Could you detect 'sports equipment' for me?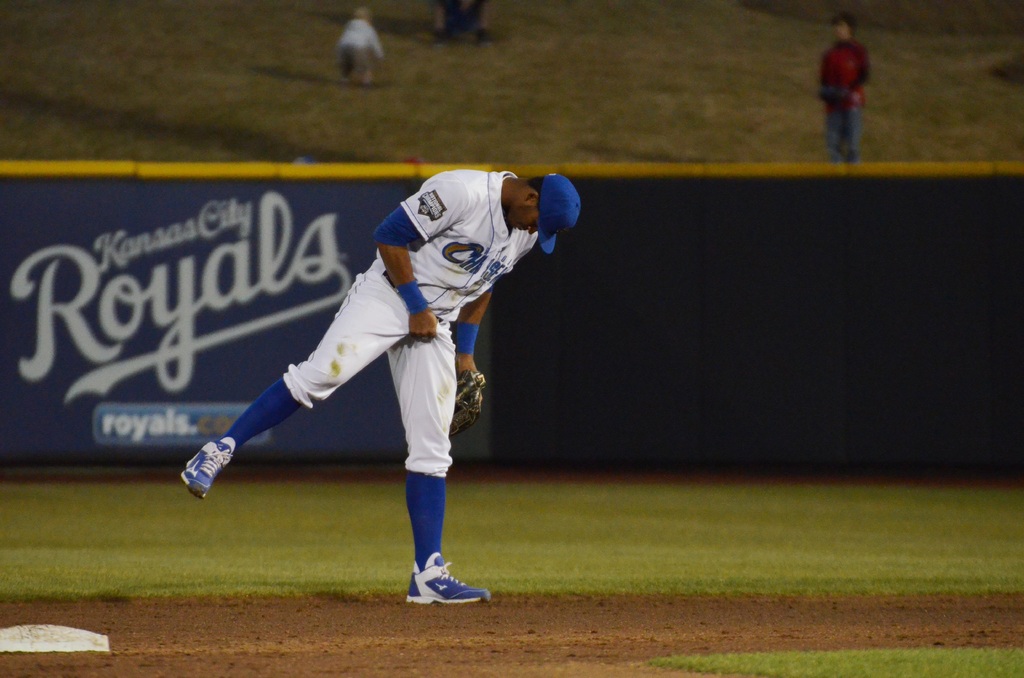
Detection result: 450,368,484,439.
